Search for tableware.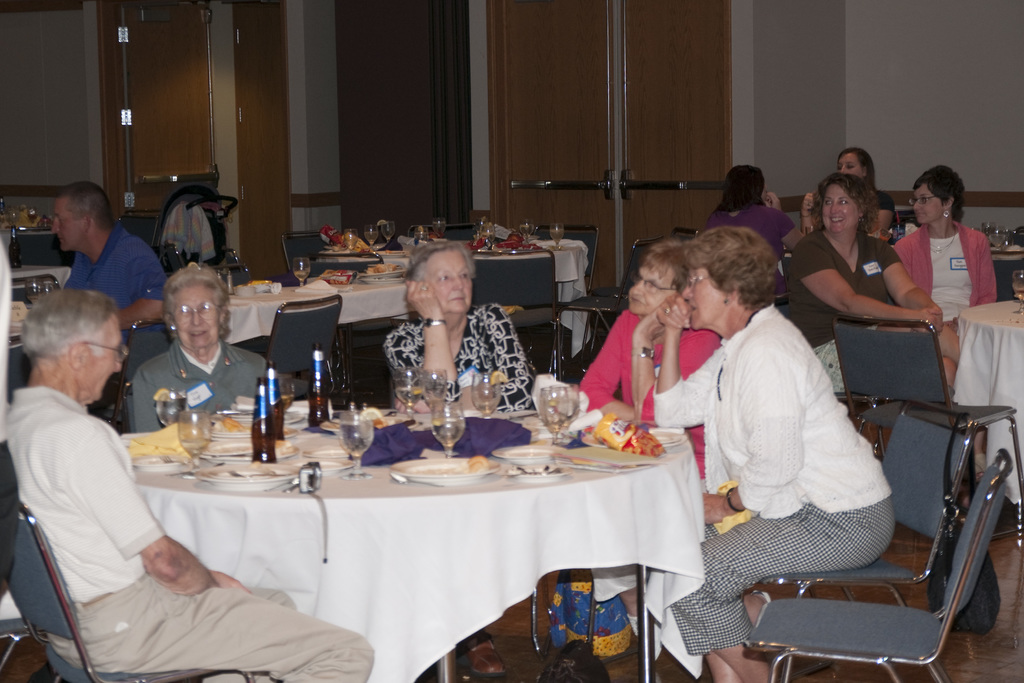
Found at <region>42, 279, 61, 290</region>.
